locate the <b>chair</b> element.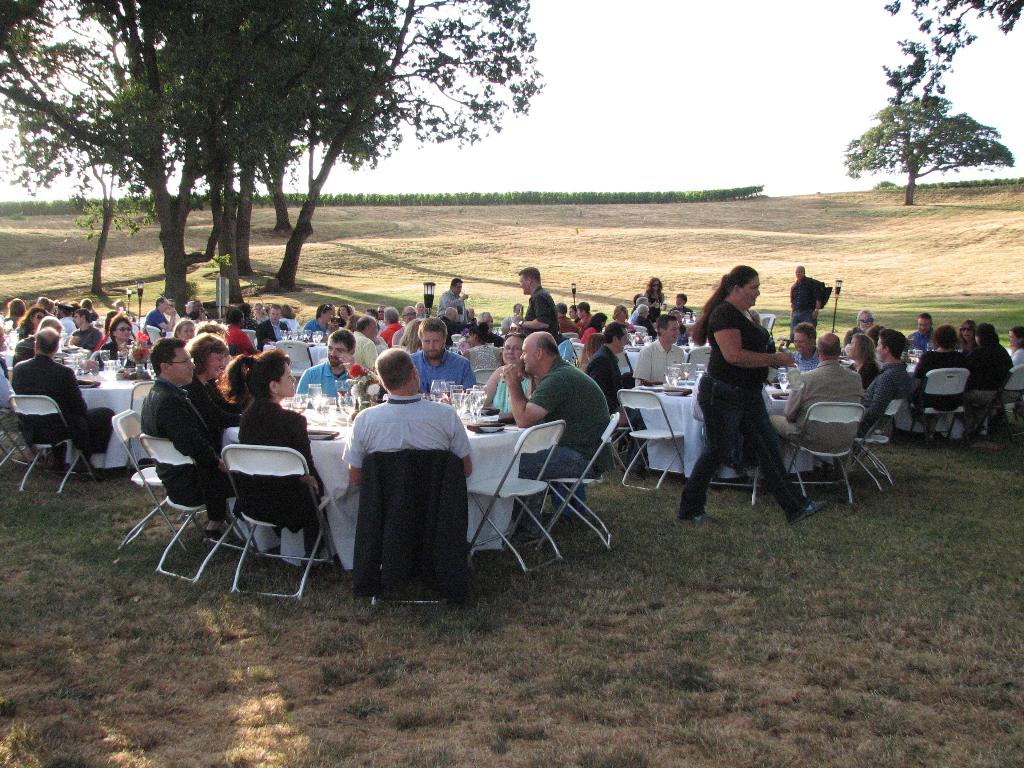
Element bbox: (x1=568, y1=337, x2=579, y2=342).
